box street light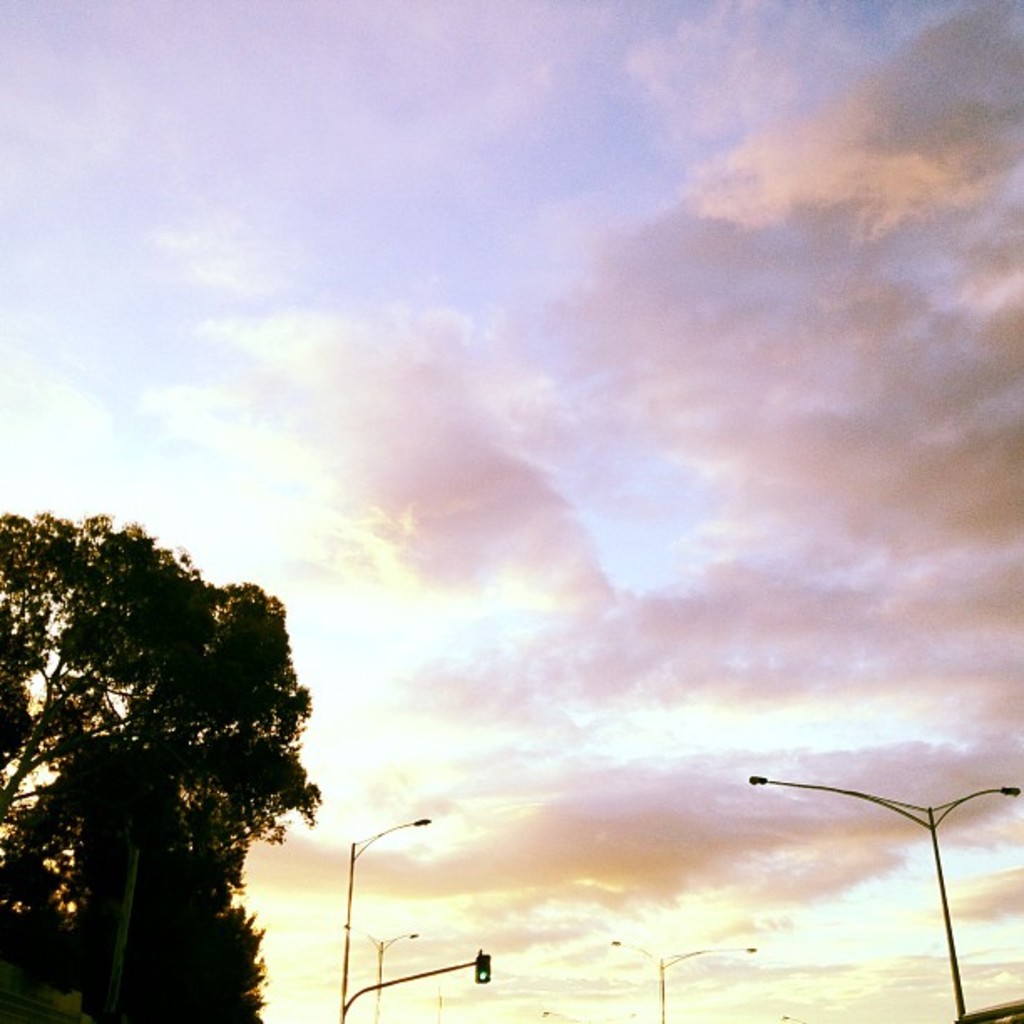
{"x1": 616, "y1": 925, "x2": 763, "y2": 1022}
